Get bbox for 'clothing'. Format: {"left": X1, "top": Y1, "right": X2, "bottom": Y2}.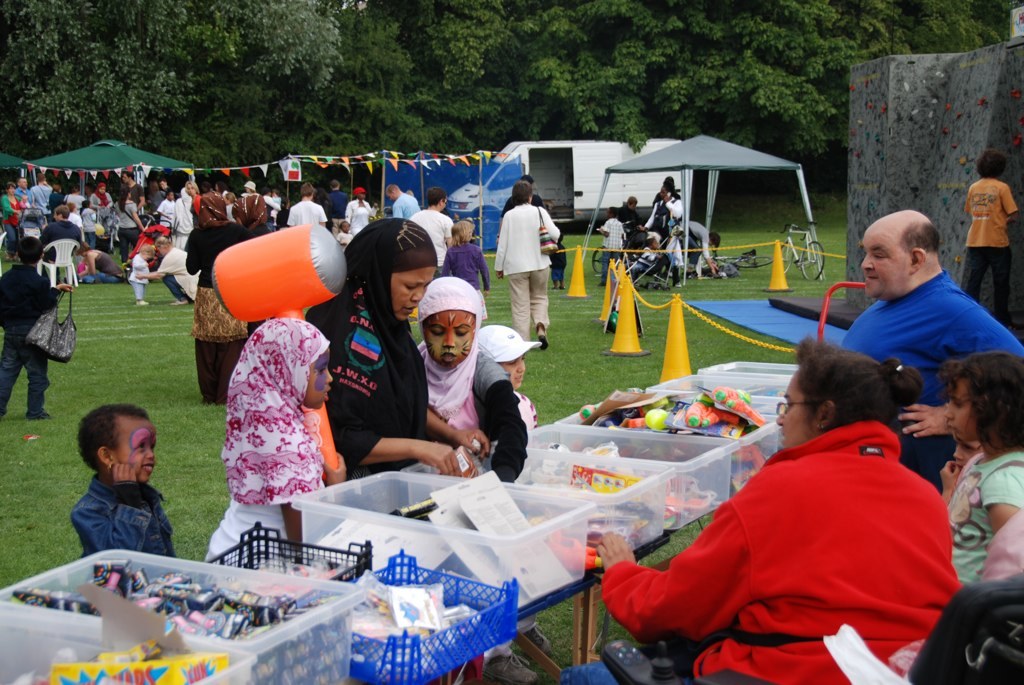
{"left": 129, "top": 254, "right": 156, "bottom": 305}.
